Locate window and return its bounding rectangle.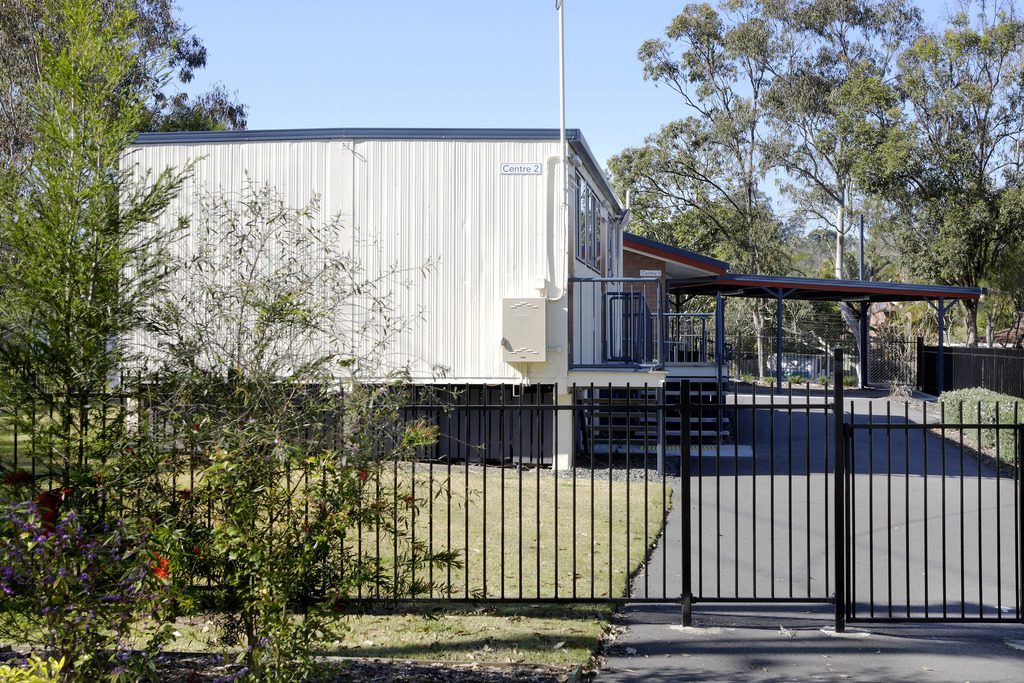
bbox(606, 215, 616, 286).
